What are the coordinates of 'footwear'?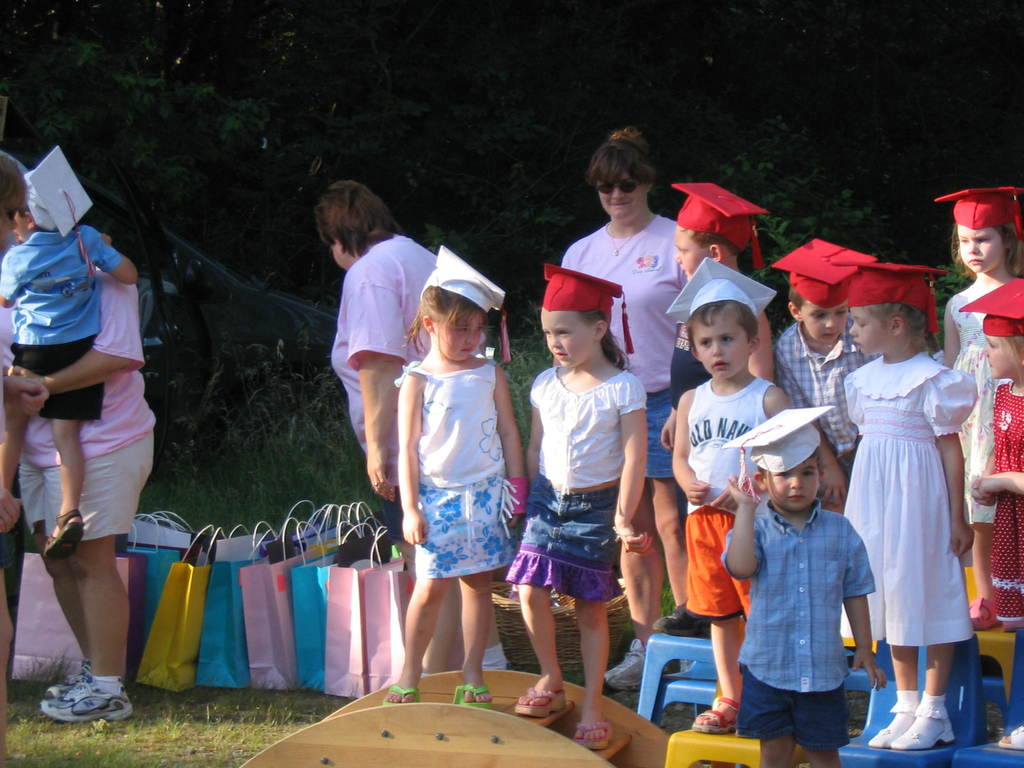
{"left": 451, "top": 681, "right": 494, "bottom": 710}.
